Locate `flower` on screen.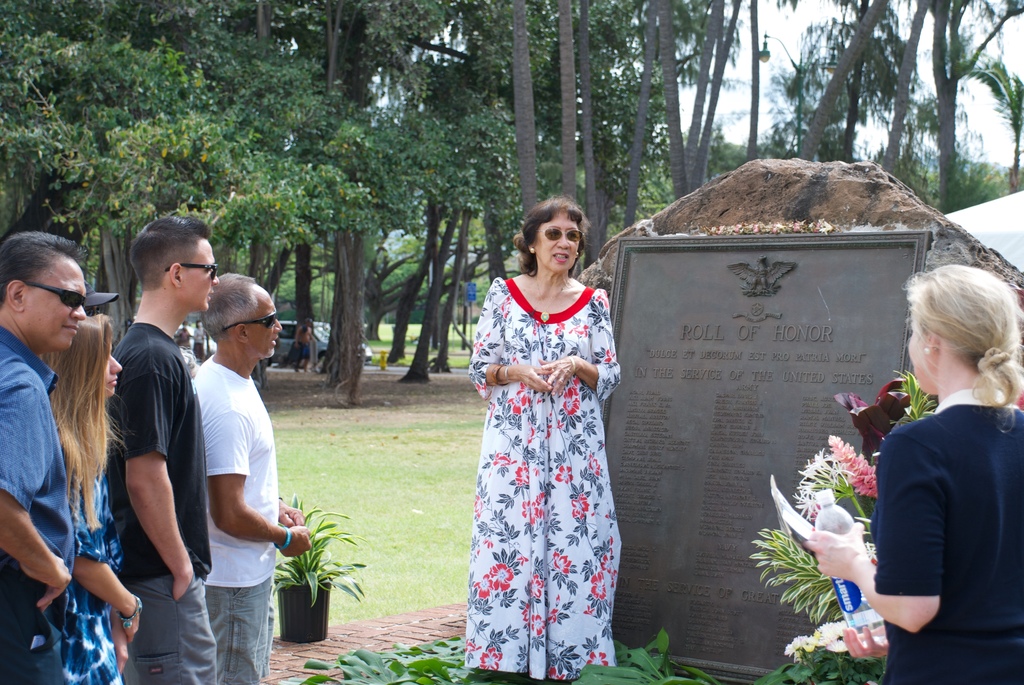
On screen at left=824, top=431, right=879, bottom=500.
